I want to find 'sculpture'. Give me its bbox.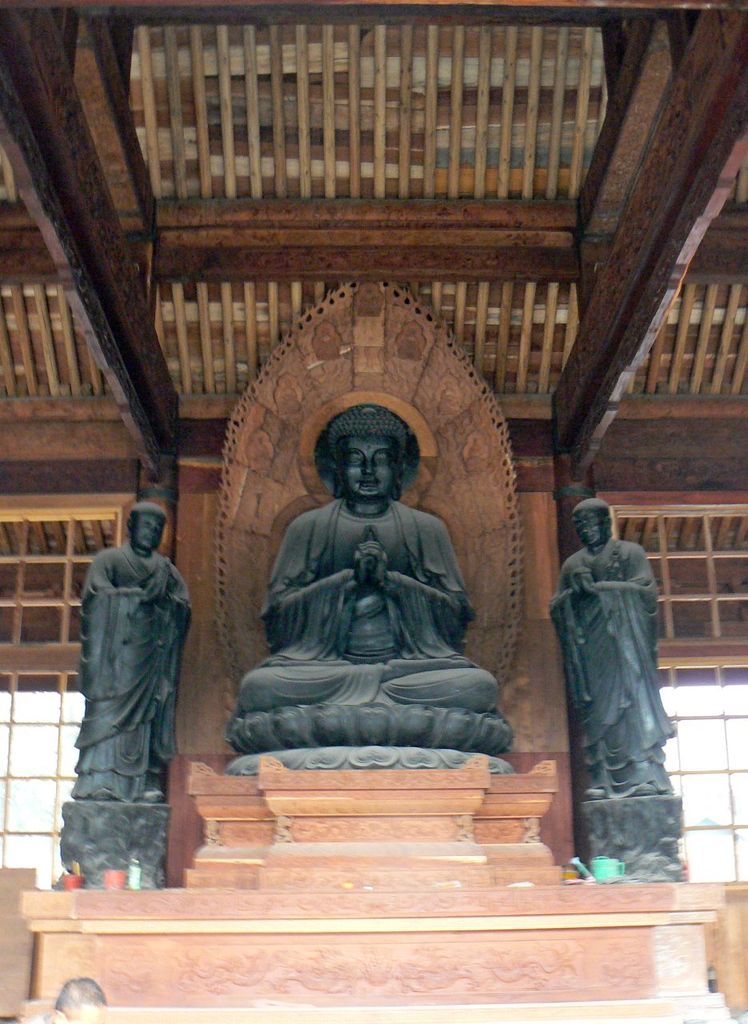
select_region(555, 505, 686, 792).
